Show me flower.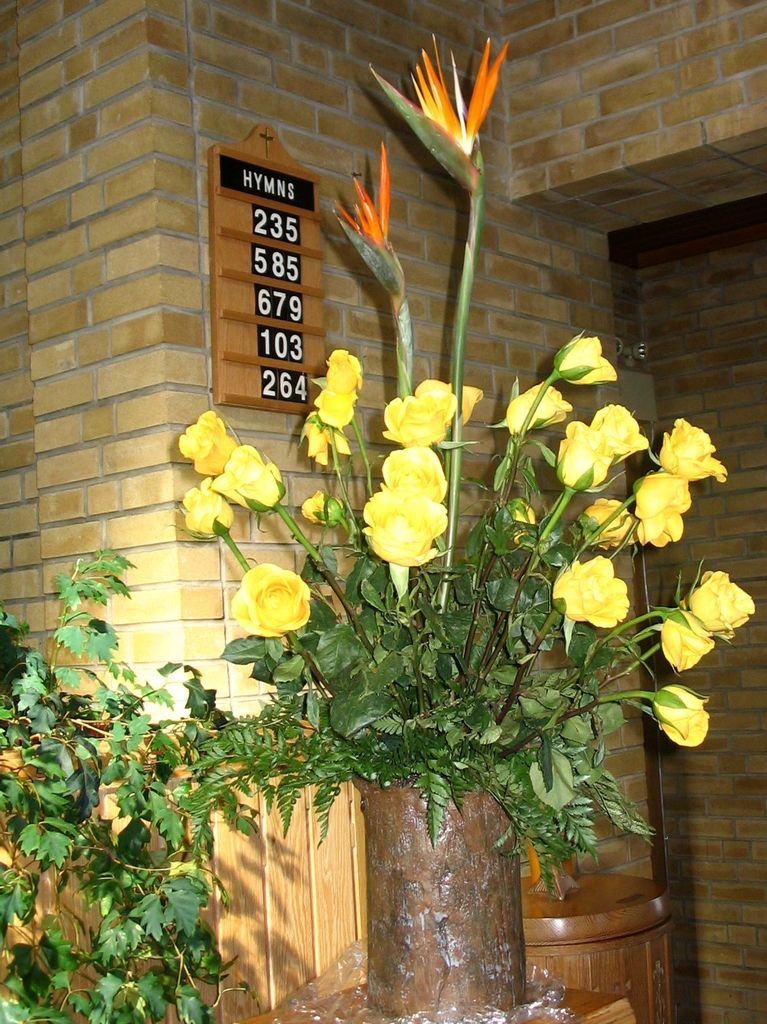
flower is here: x1=631 y1=518 x2=684 y2=550.
